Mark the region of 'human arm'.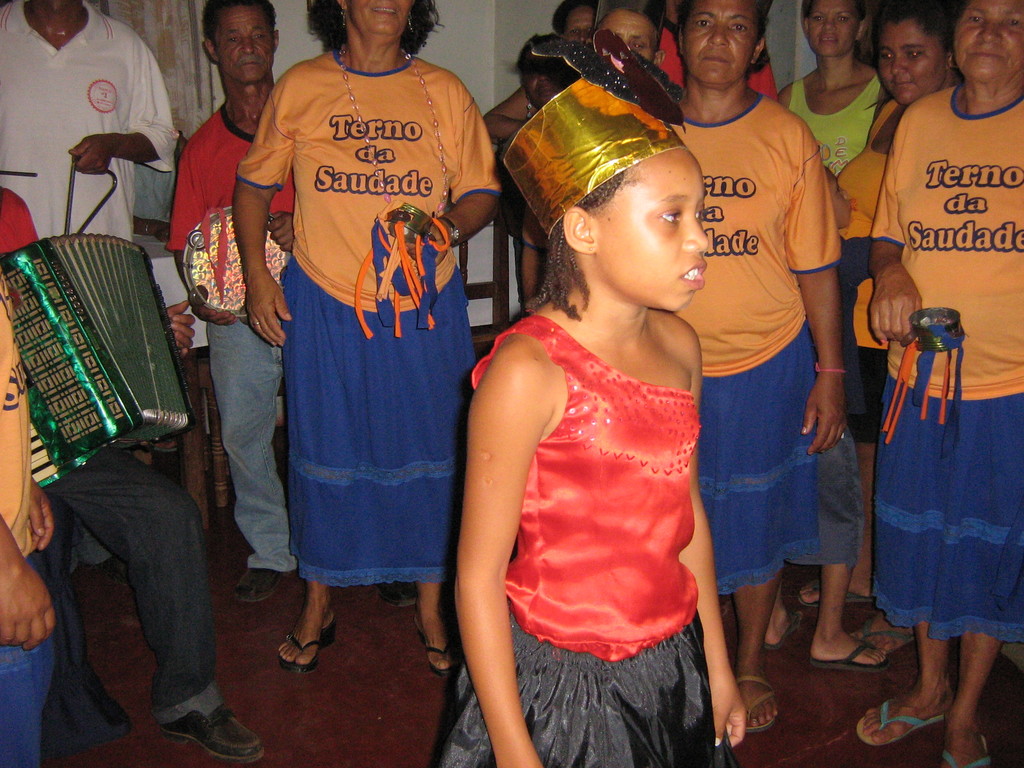
Region: 483 85 534 137.
